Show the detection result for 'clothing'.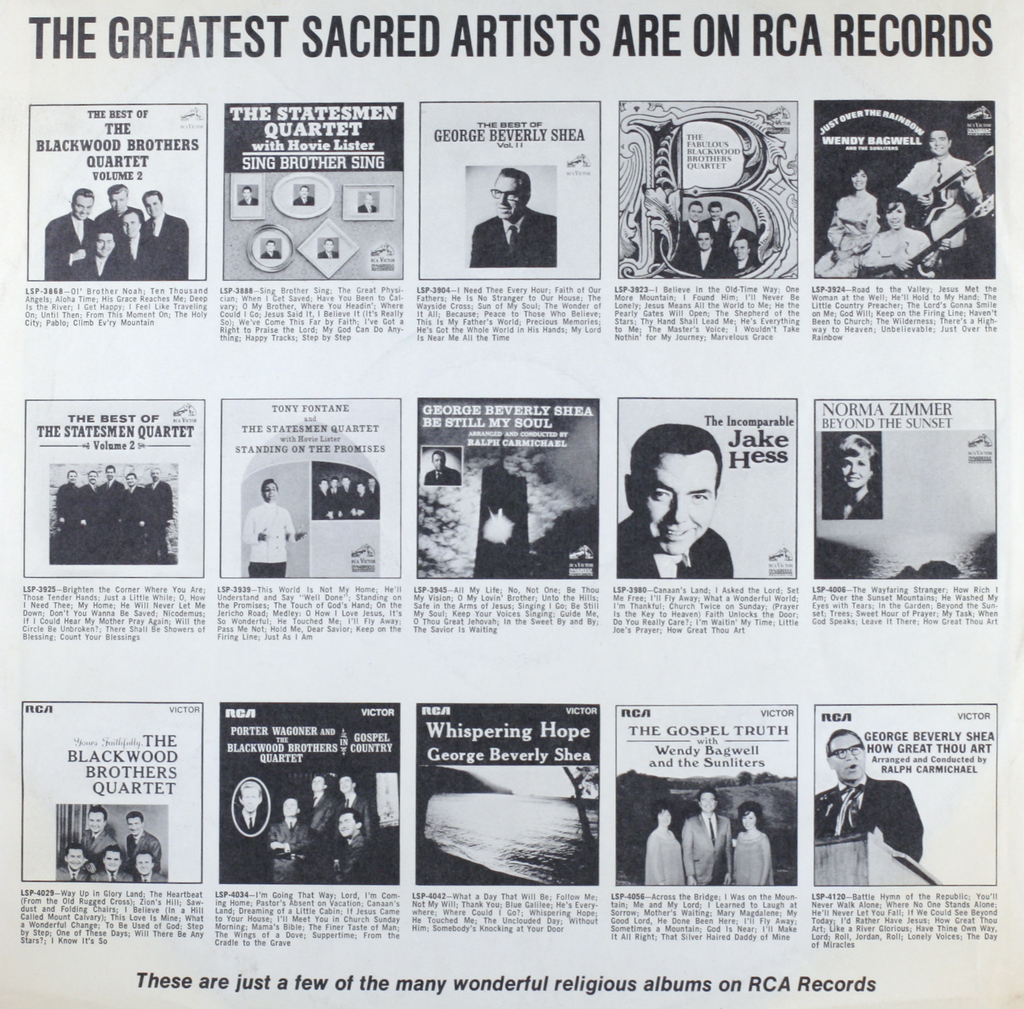
(x1=685, y1=808, x2=730, y2=882).
